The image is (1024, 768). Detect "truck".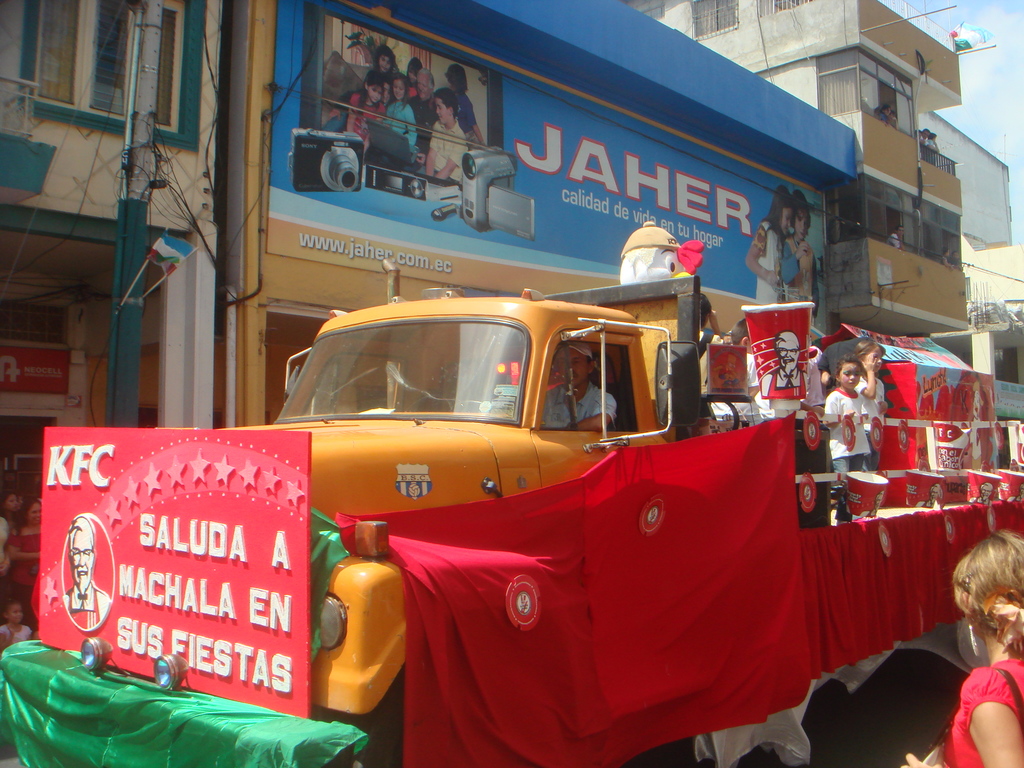
Detection: BBox(104, 257, 991, 737).
